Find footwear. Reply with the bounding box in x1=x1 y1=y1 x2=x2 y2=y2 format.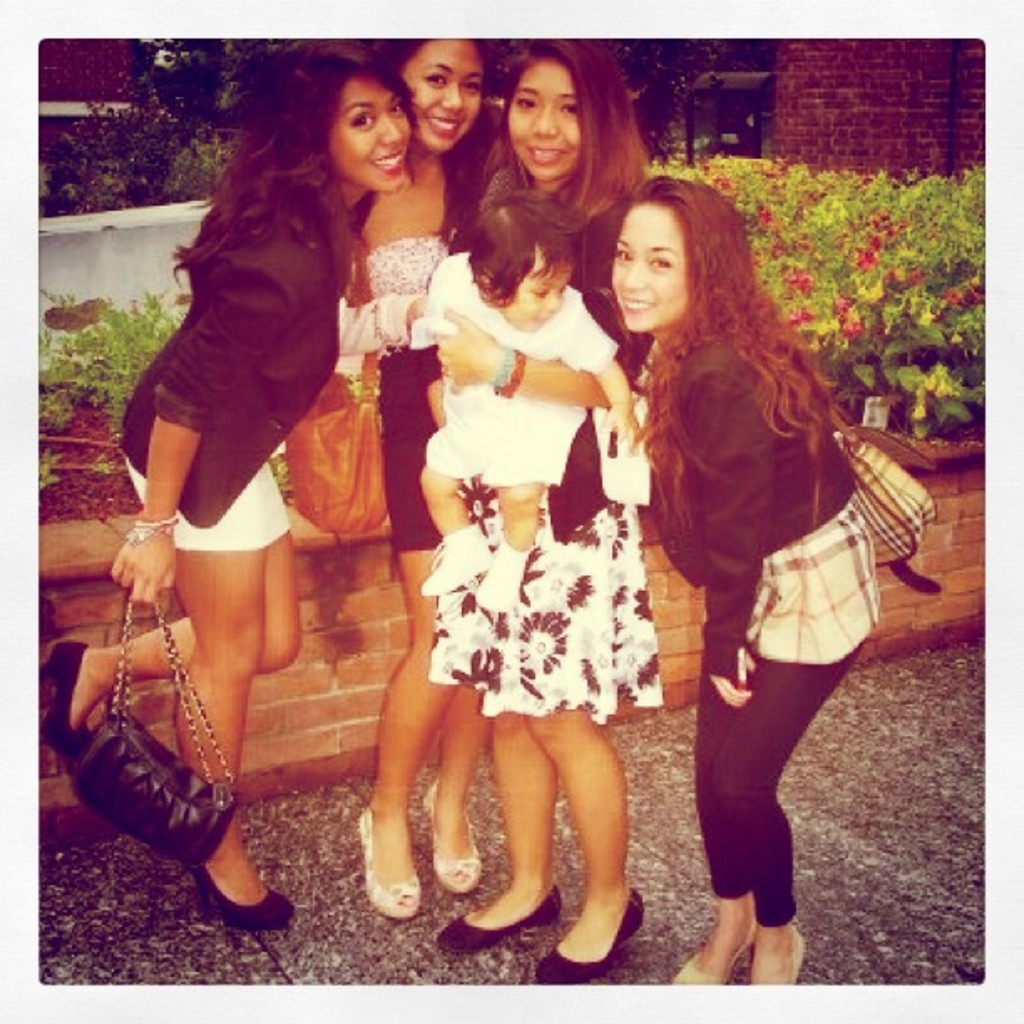
x1=38 y1=634 x2=92 y2=768.
